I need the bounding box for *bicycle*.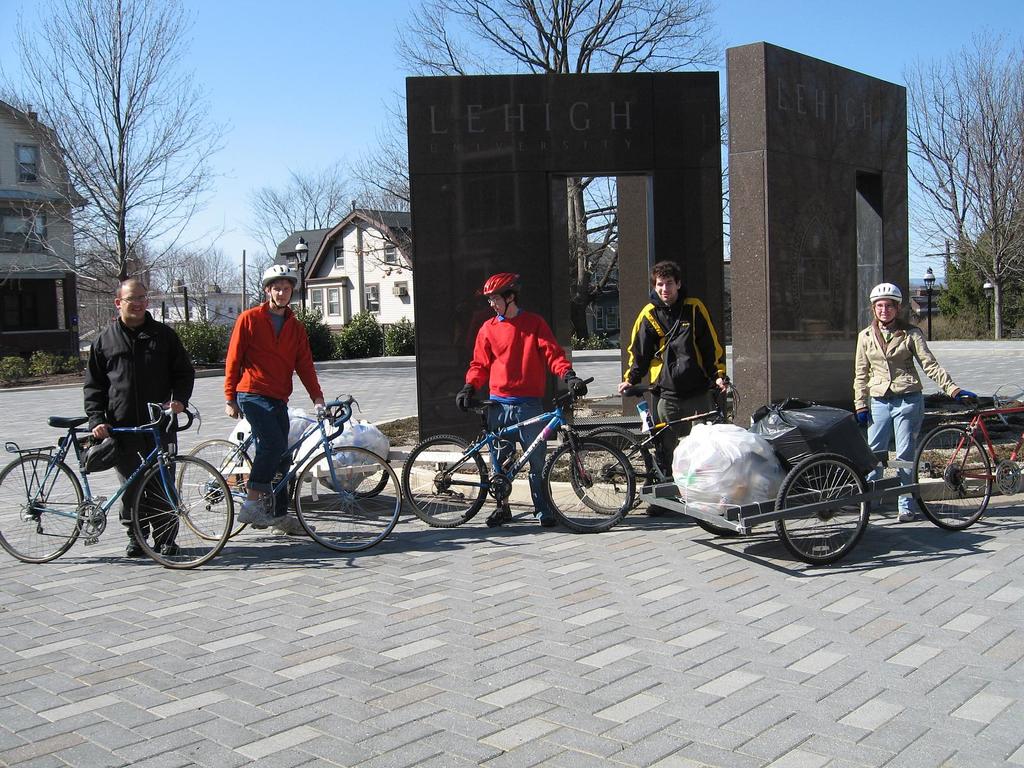
Here it is: [13,390,220,564].
